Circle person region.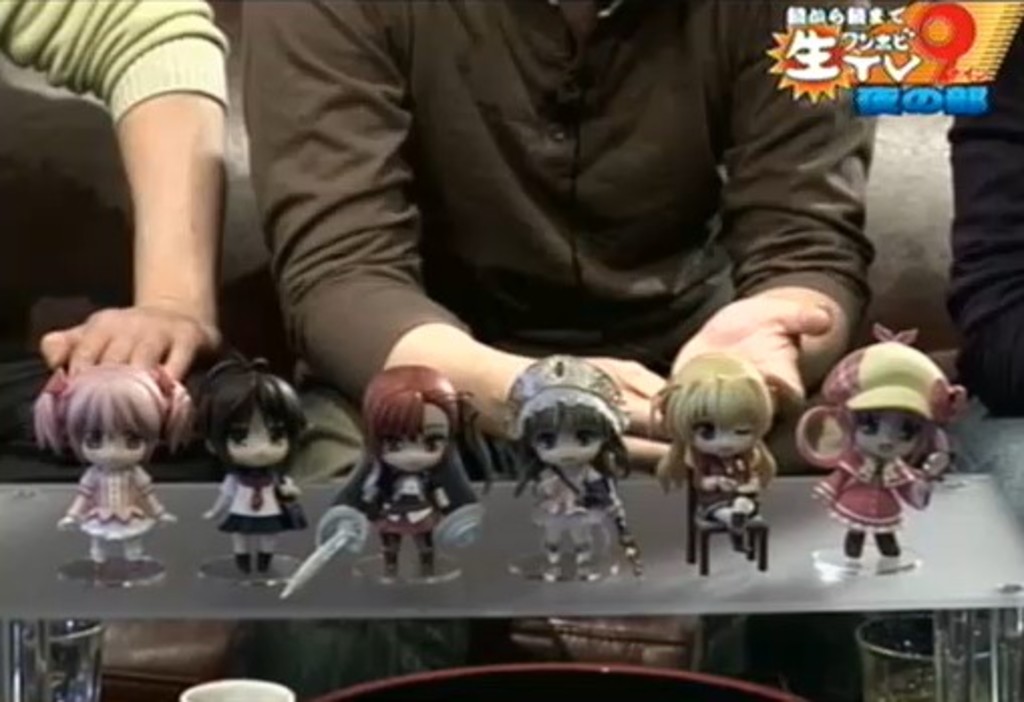
Region: l=195, t=356, r=310, b=573.
